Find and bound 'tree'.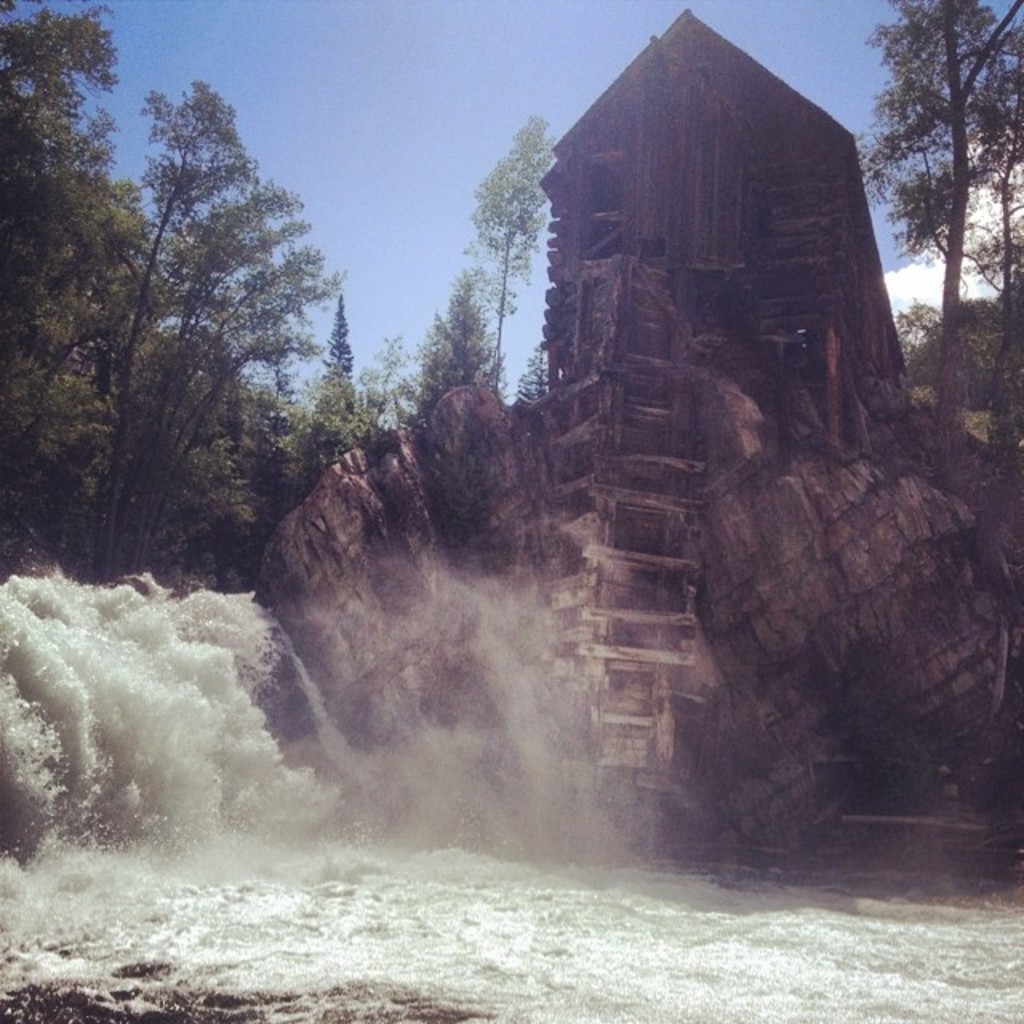
Bound: 866:0:1022:446.
